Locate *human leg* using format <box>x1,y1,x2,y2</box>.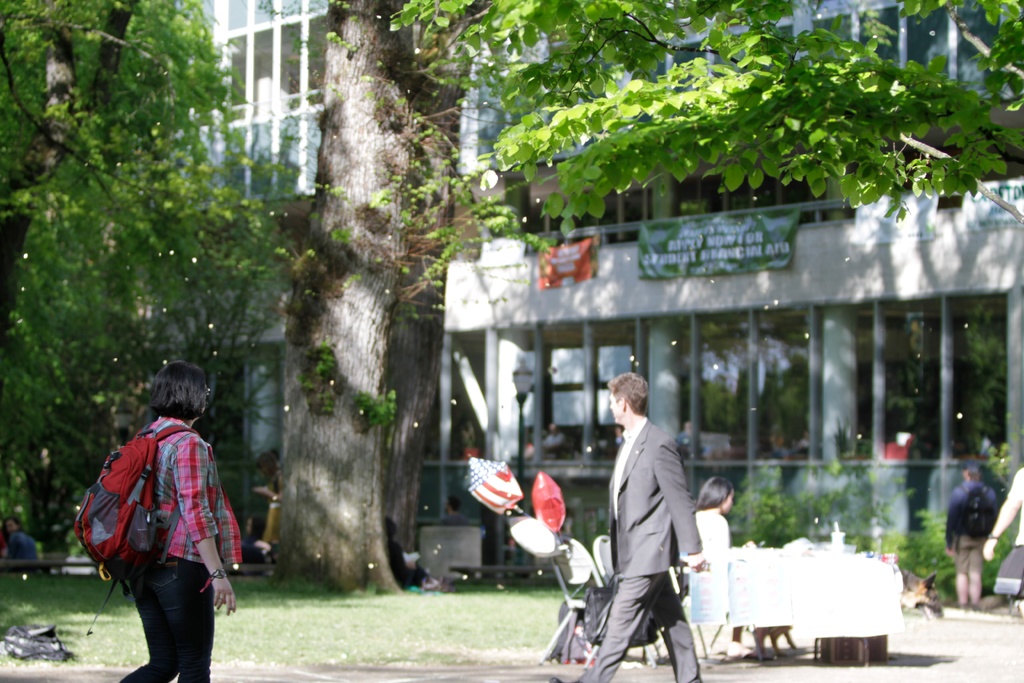
<box>118,554,211,682</box>.
